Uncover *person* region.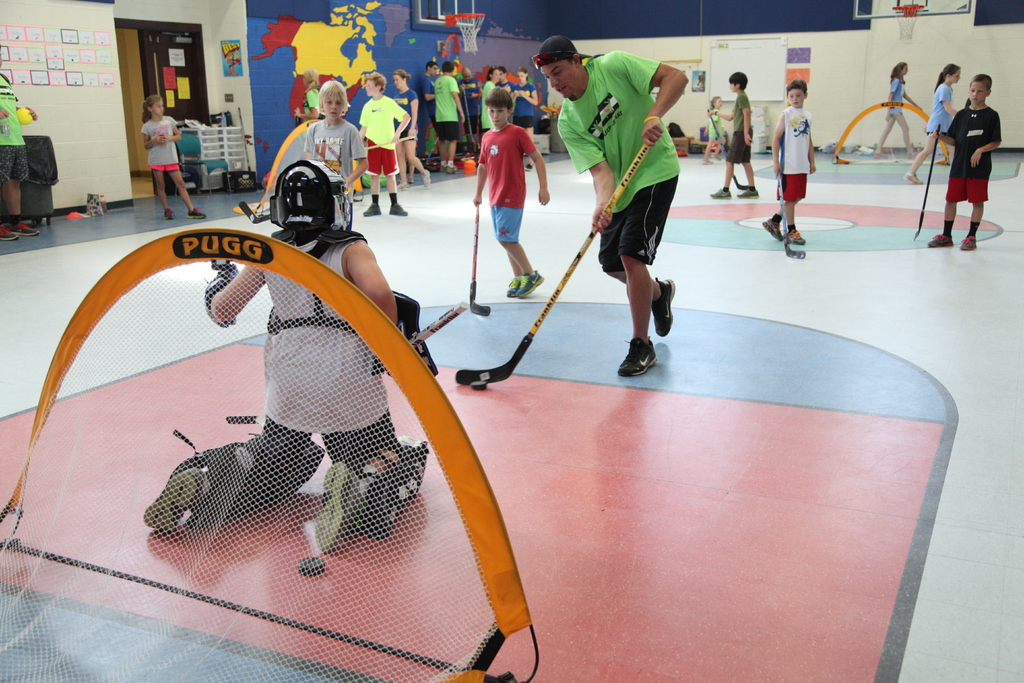
Uncovered: left=381, top=66, right=429, bottom=202.
